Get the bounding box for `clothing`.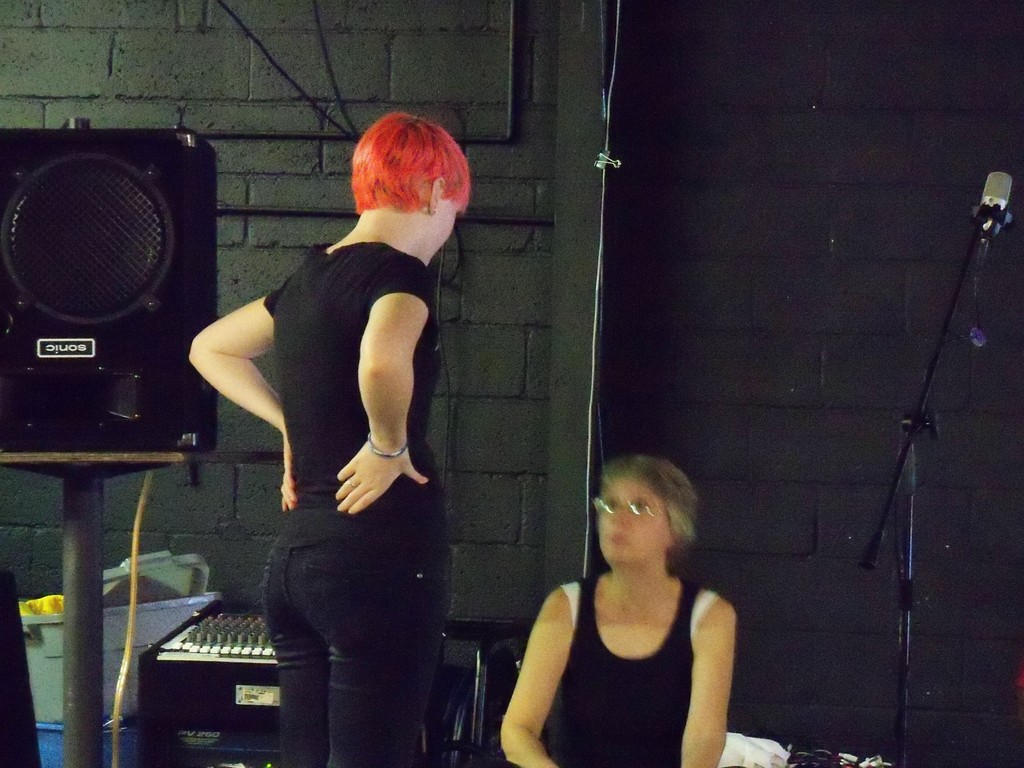
(260, 248, 457, 767).
